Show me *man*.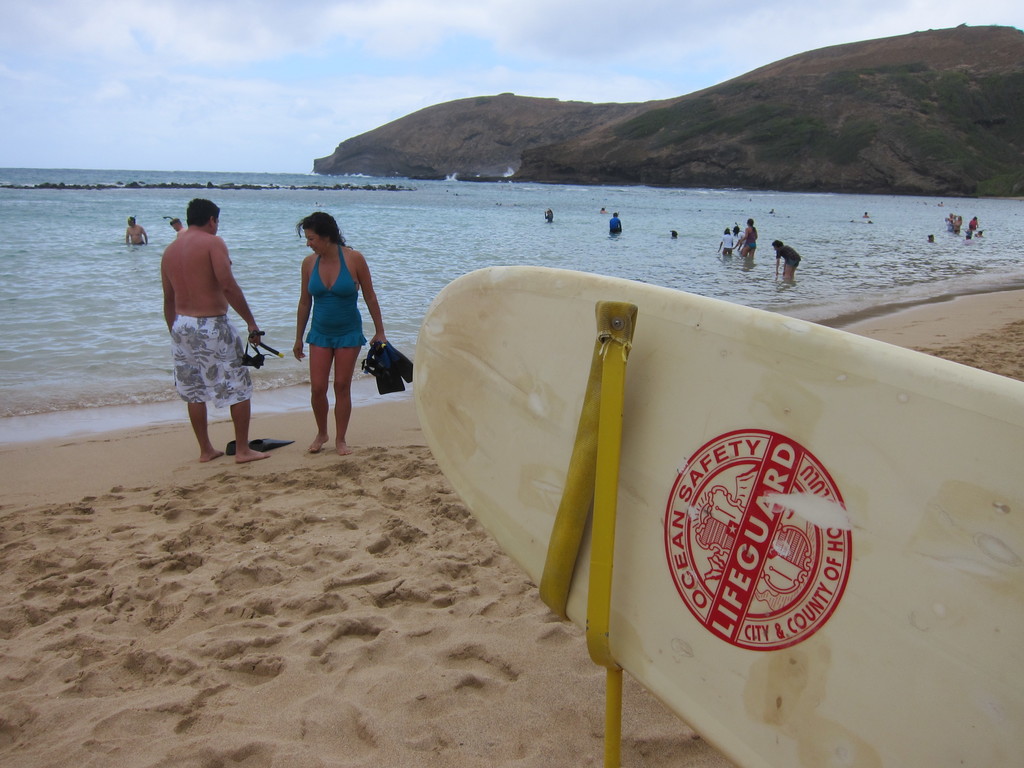
*man* is here: x1=157 y1=171 x2=256 y2=497.
